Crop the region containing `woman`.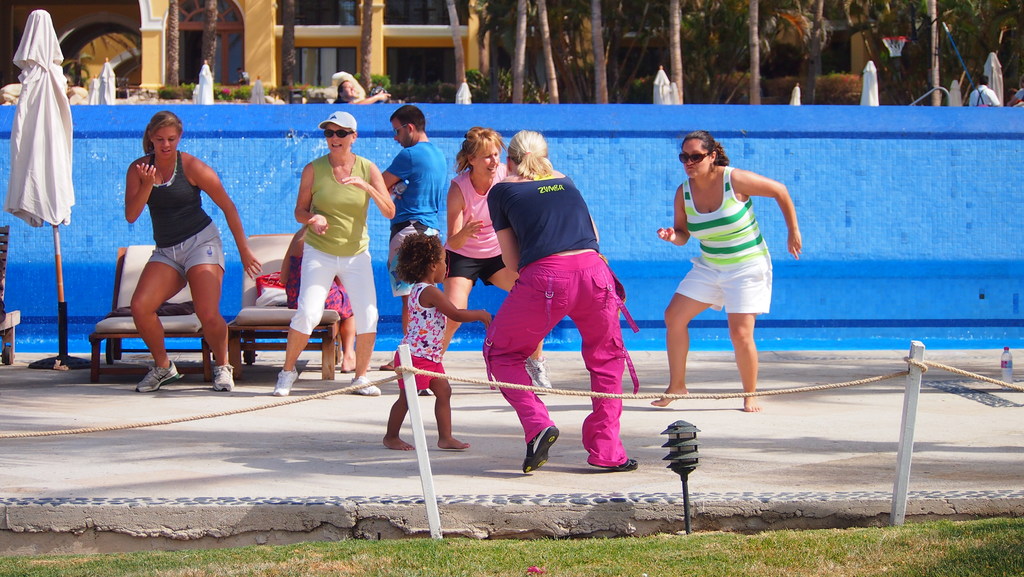
Crop region: 446, 129, 556, 396.
